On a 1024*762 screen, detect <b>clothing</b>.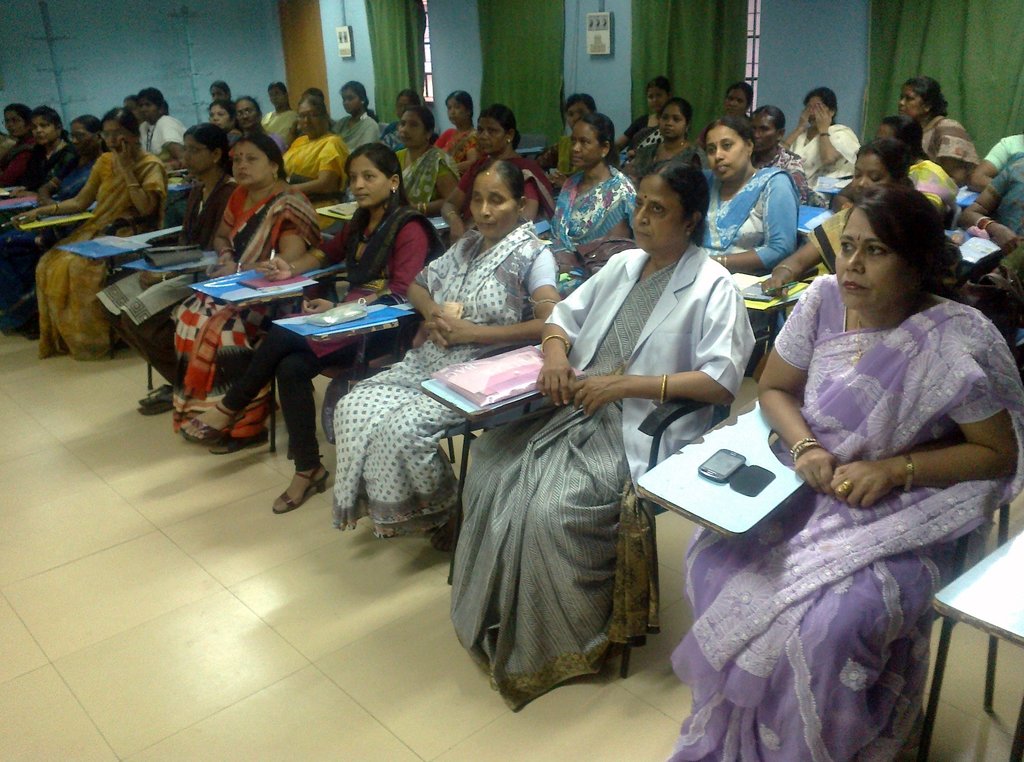
box=[0, 145, 94, 330].
